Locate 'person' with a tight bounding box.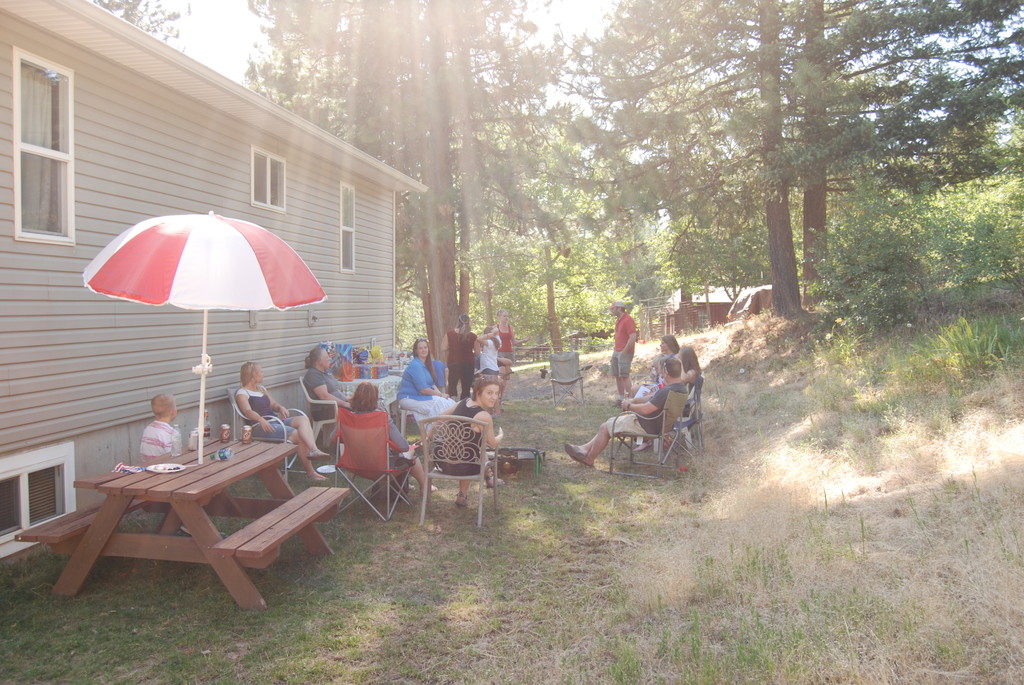
x1=301 y1=345 x2=351 y2=423.
